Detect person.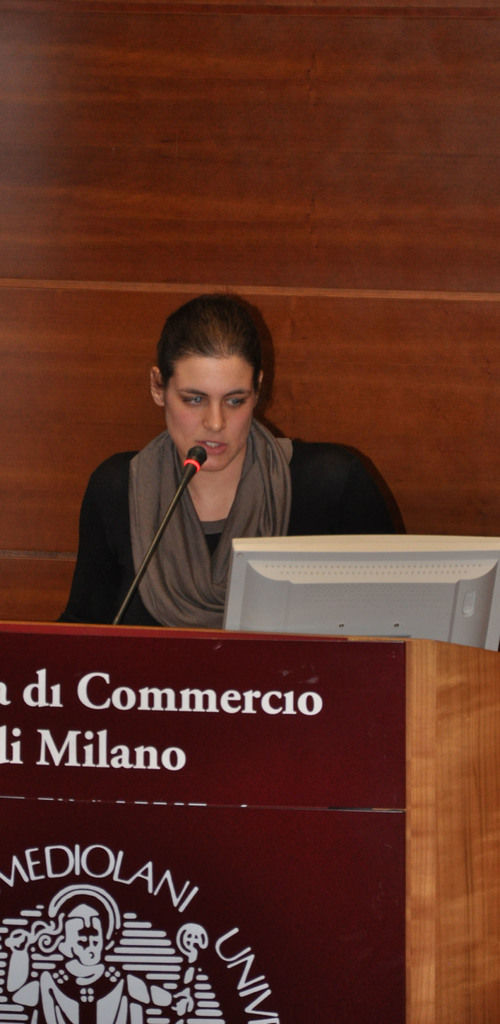
Detected at x1=1, y1=903, x2=188, y2=1023.
